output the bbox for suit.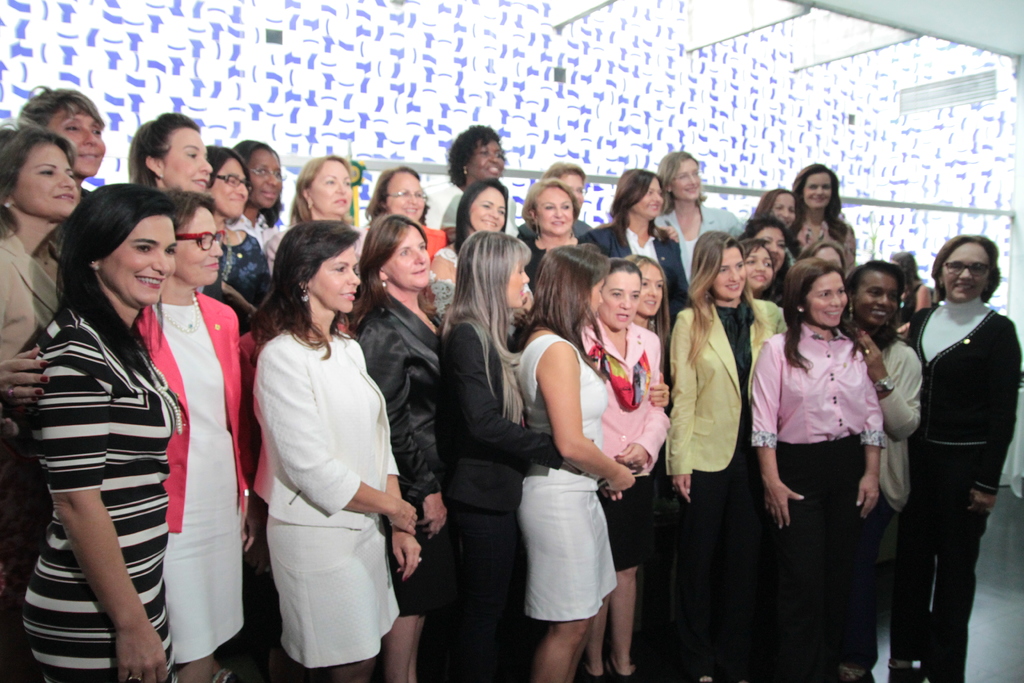
detection(884, 265, 1012, 662).
